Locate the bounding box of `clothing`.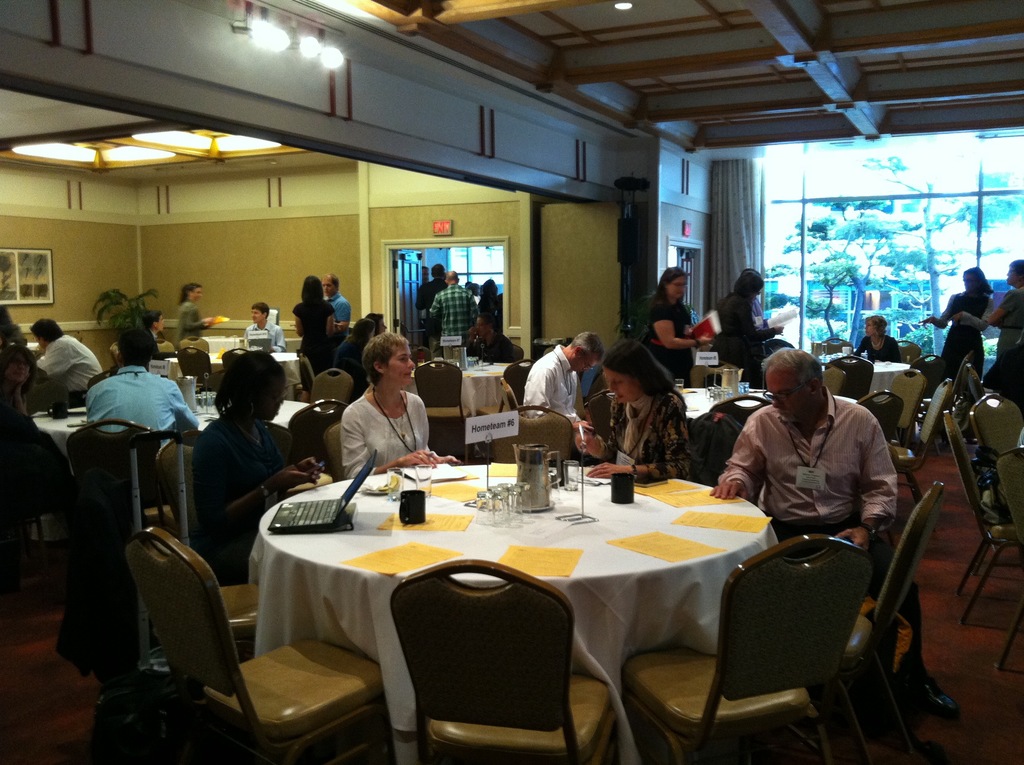
Bounding box: crop(289, 296, 334, 369).
